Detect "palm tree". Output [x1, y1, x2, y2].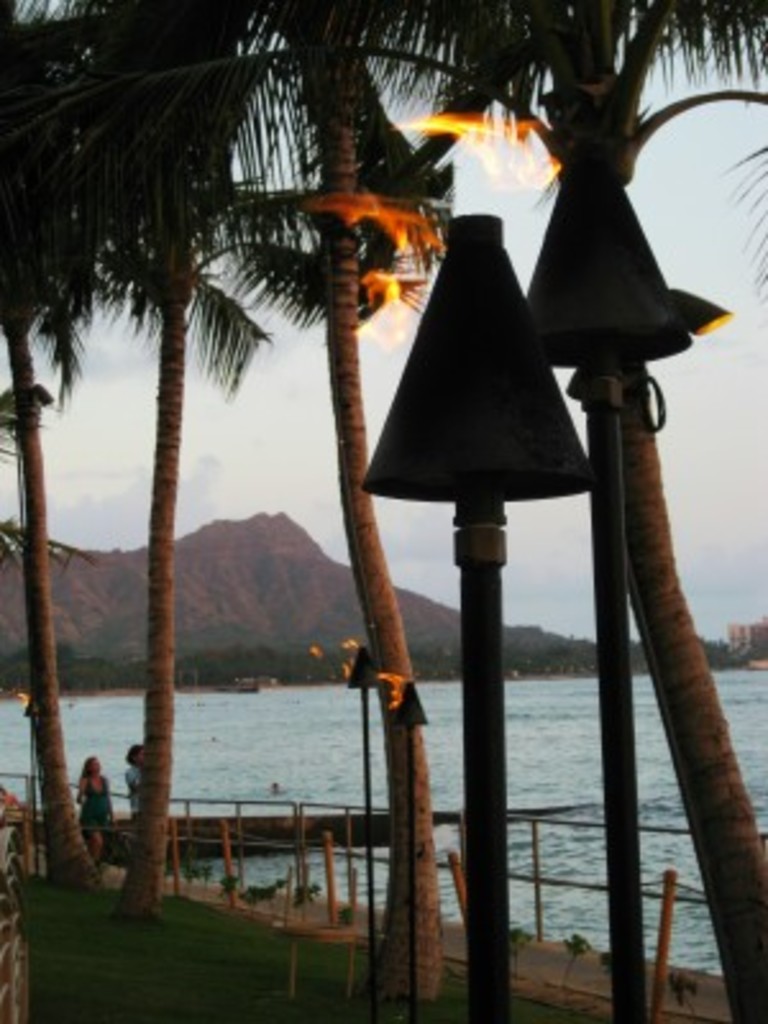
[0, 8, 108, 448].
